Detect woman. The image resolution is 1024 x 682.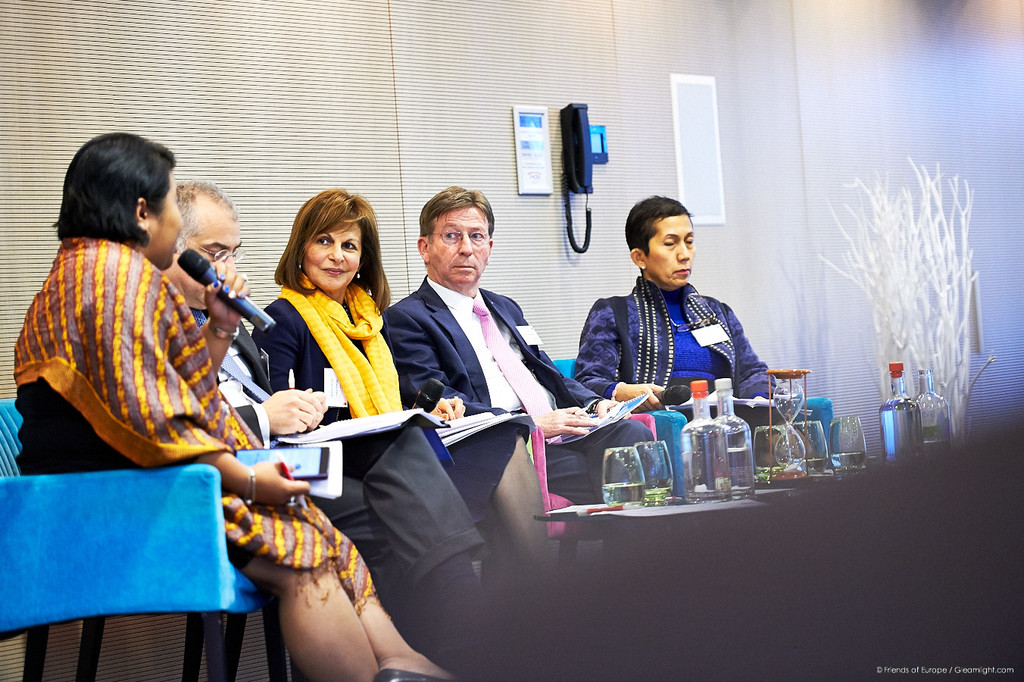
12/131/459/681.
